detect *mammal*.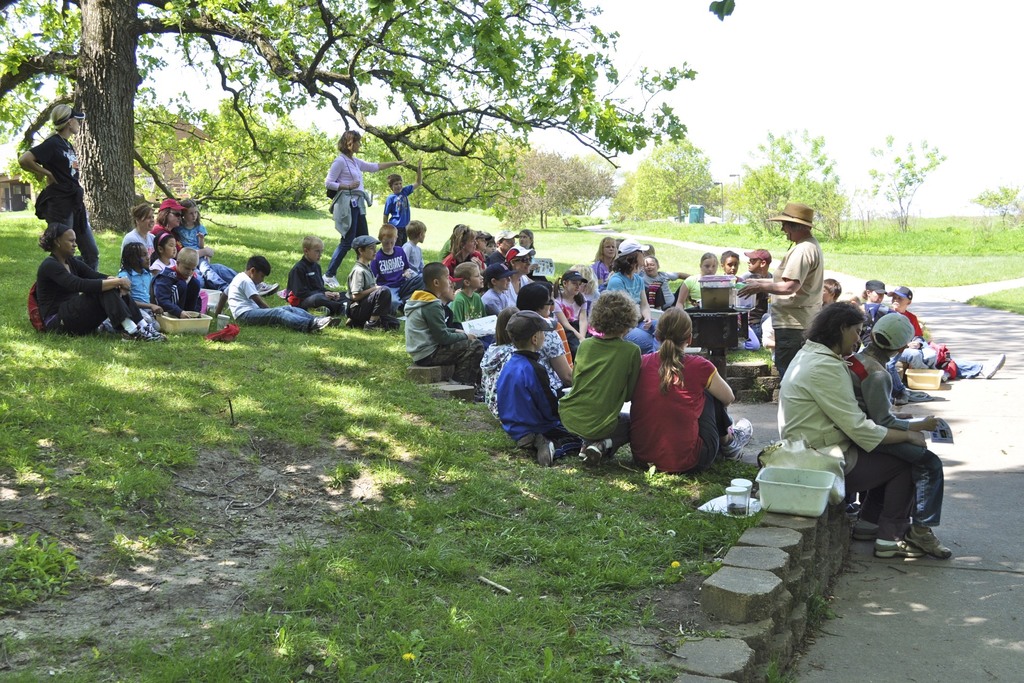
Detected at 18 99 101 267.
